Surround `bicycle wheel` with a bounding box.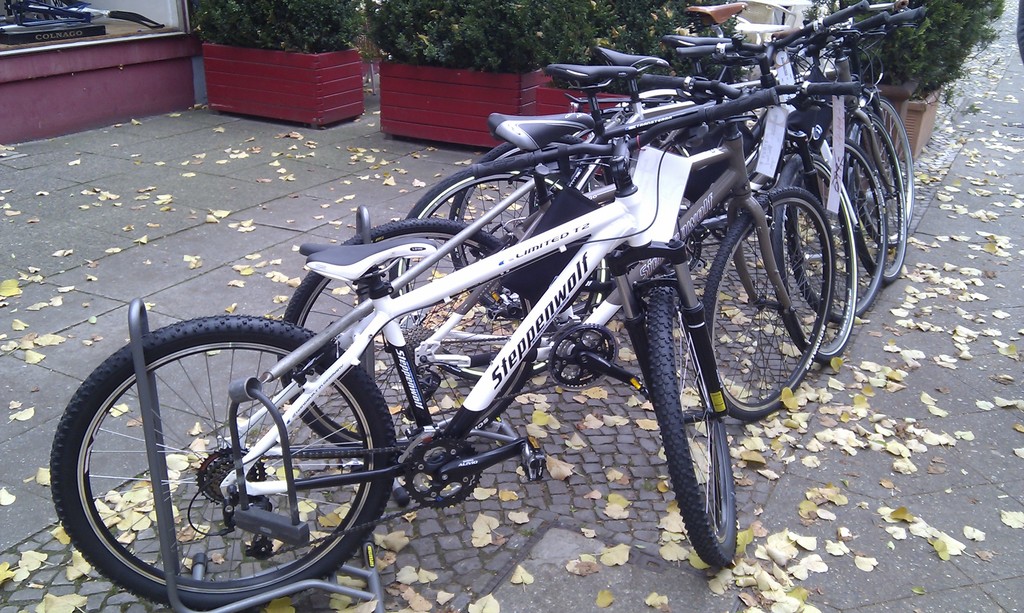
rect(59, 337, 397, 605).
